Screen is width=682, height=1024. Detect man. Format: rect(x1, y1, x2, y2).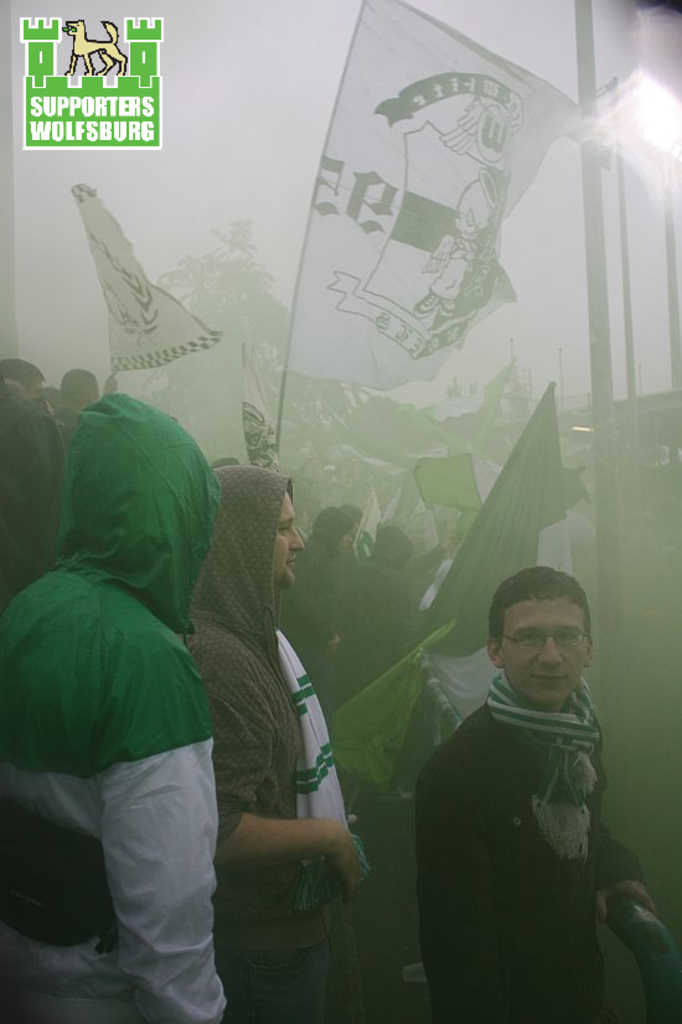
rect(184, 457, 367, 1023).
